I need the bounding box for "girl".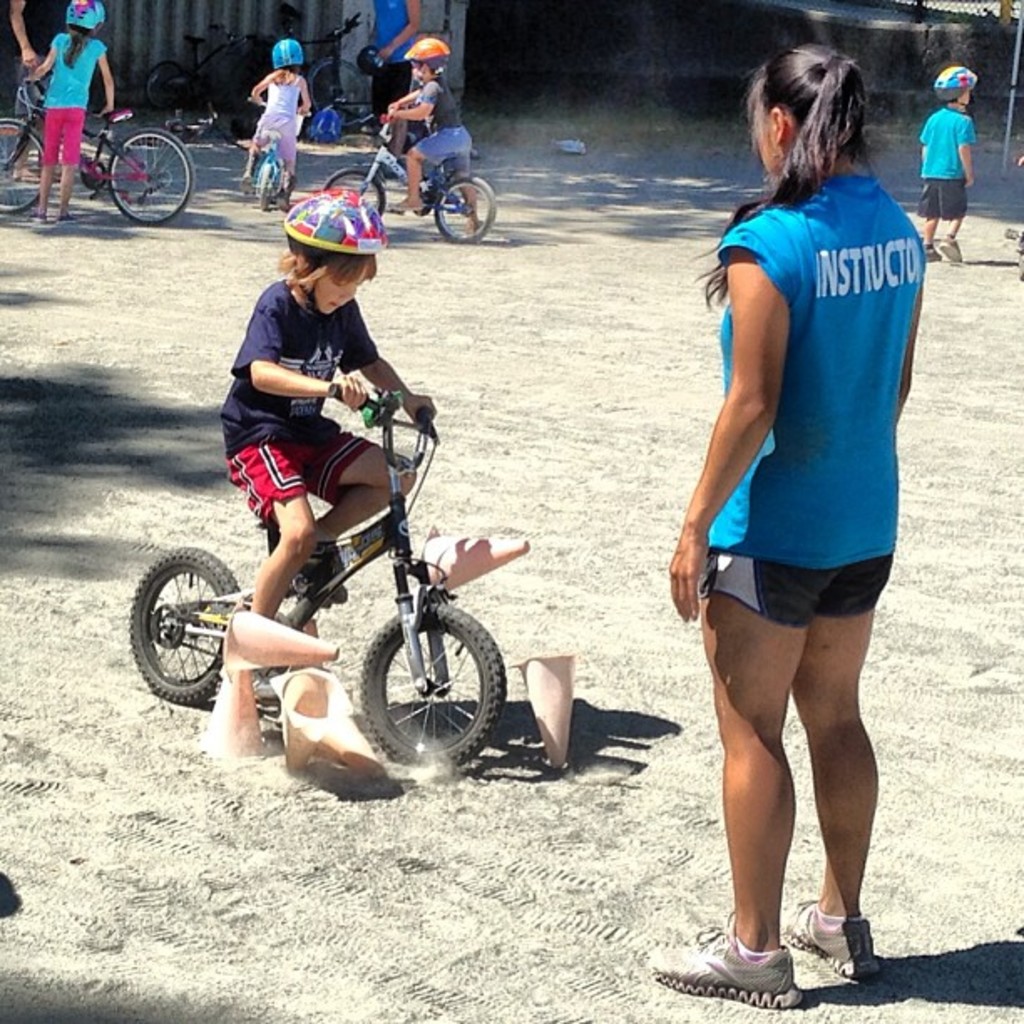
Here it is: bbox=[37, 0, 114, 219].
